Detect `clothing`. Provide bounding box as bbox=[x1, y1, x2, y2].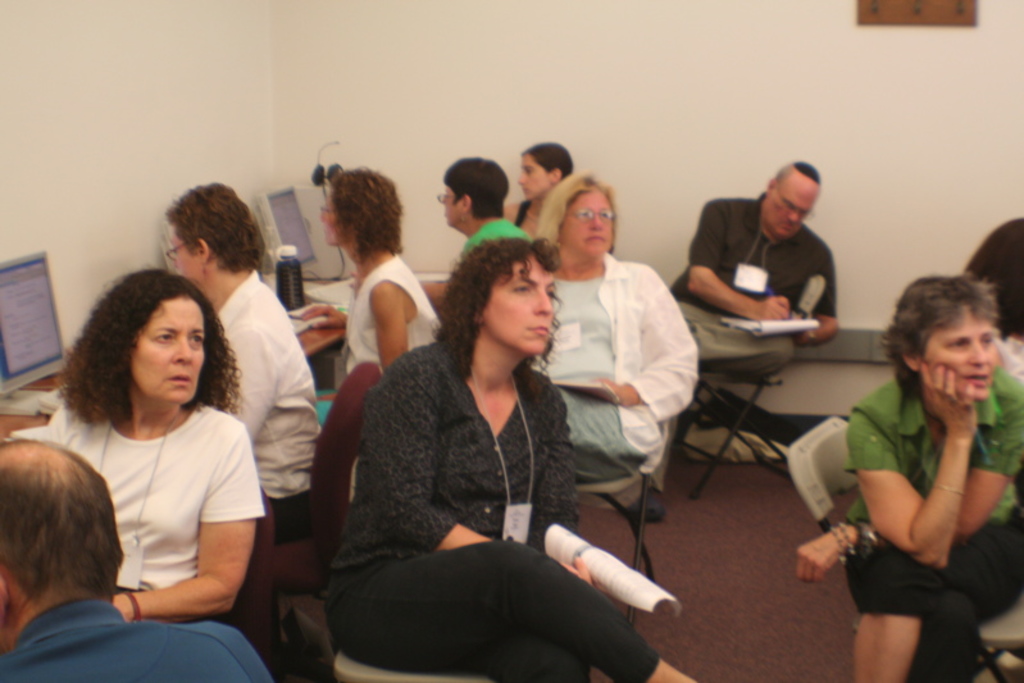
bbox=[673, 191, 837, 342].
